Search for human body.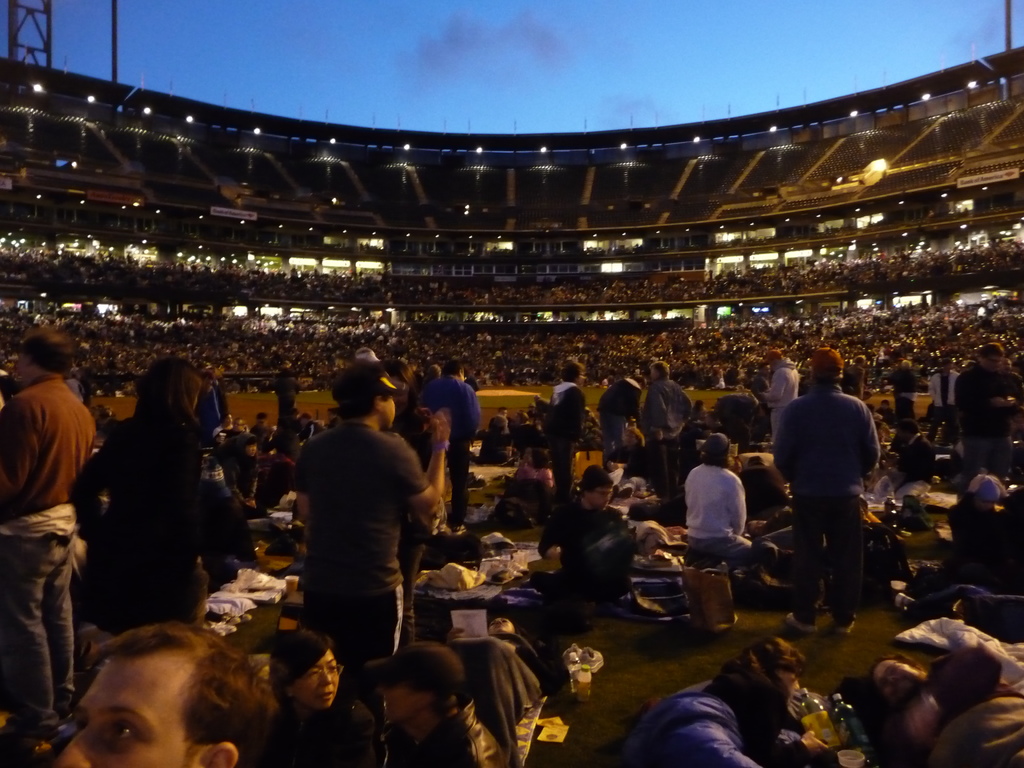
Found at bbox=[248, 285, 258, 297].
